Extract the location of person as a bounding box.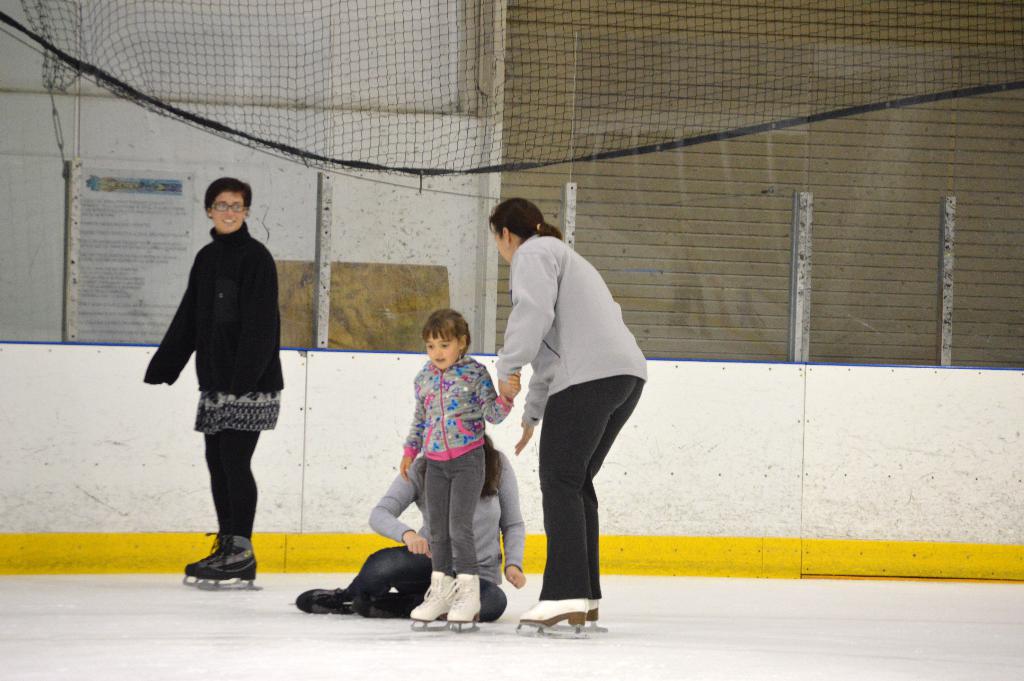
bbox=(291, 427, 524, 627).
